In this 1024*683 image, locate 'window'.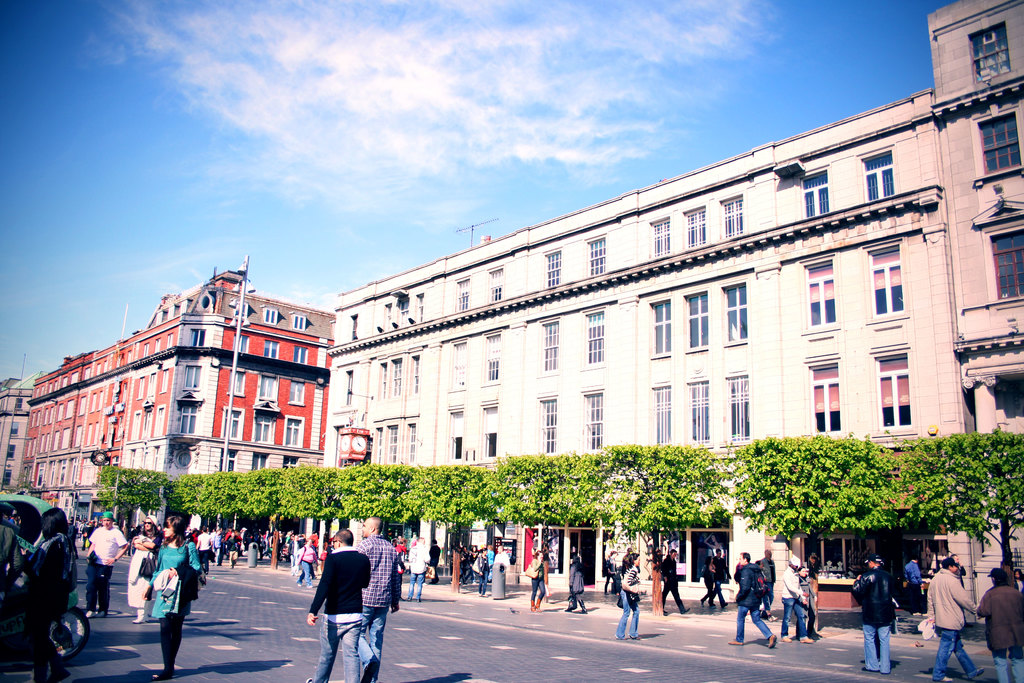
Bounding box: bbox=(13, 398, 20, 410).
